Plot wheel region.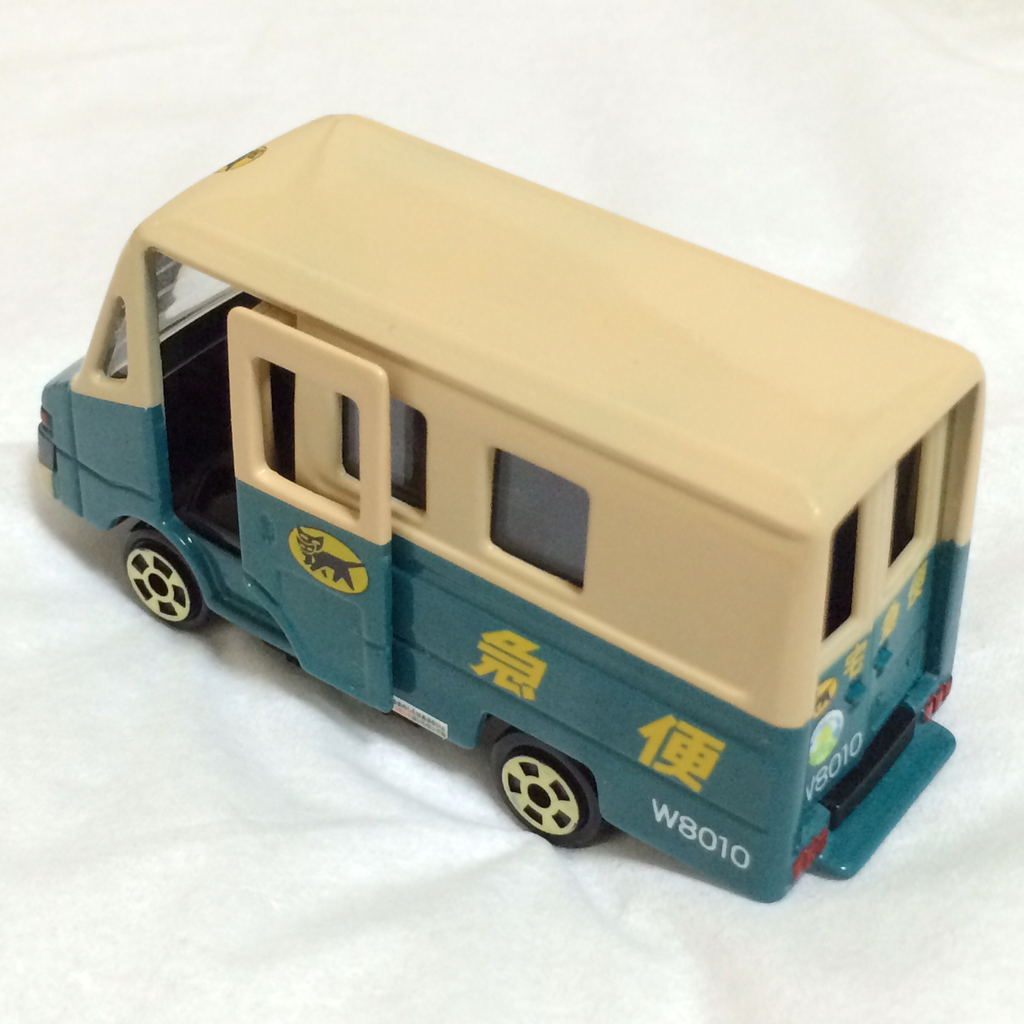
Plotted at [490, 741, 614, 861].
